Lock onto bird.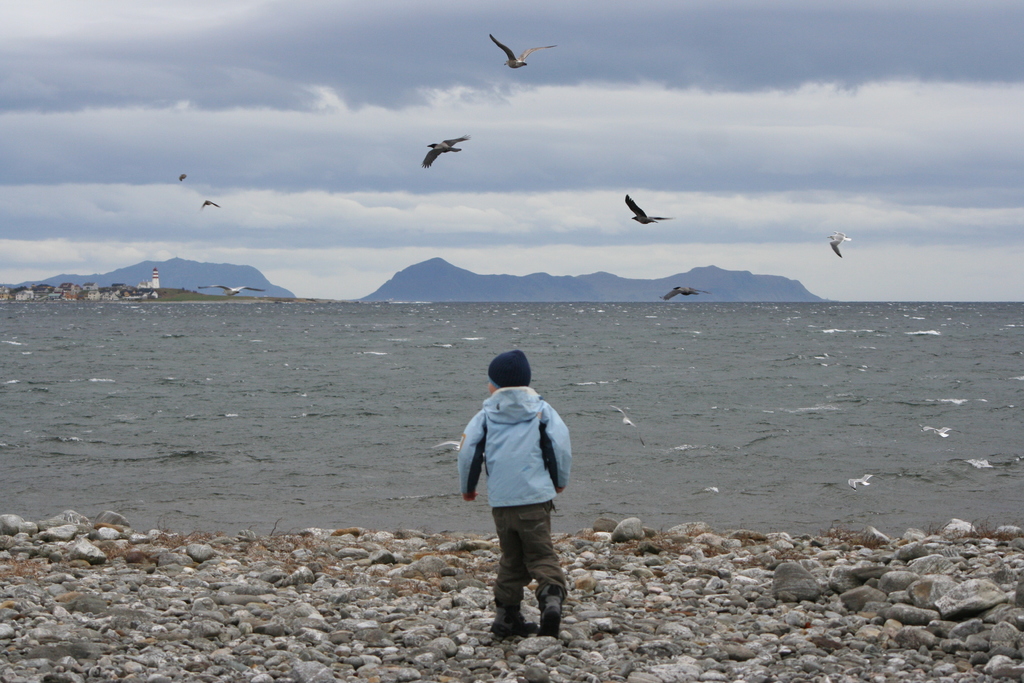
Locked: <box>826,226,854,259</box>.
